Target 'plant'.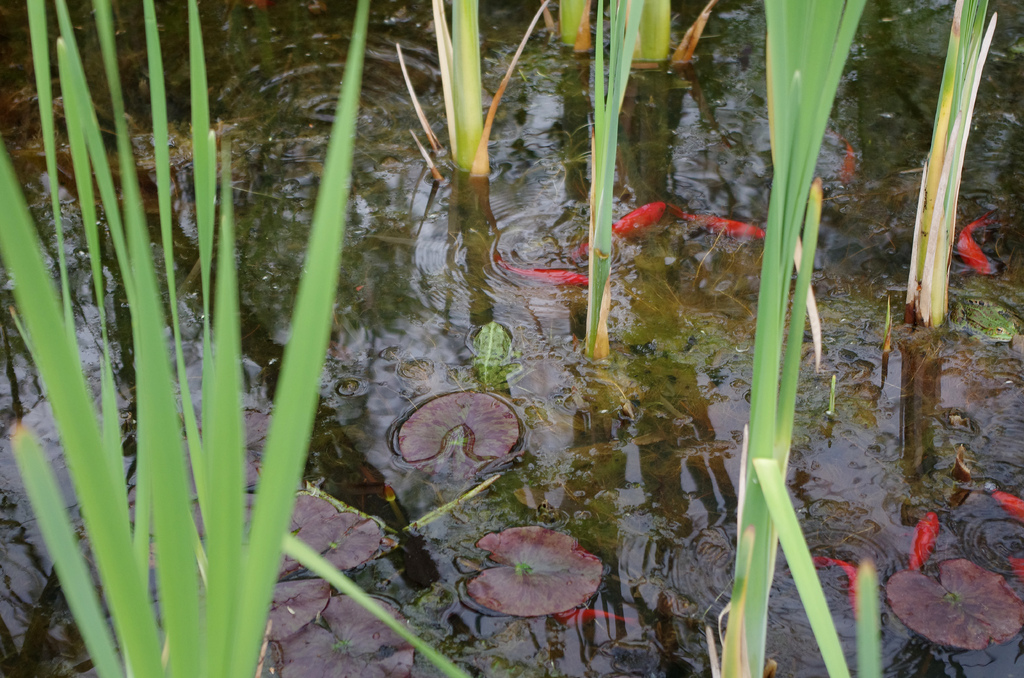
Target region: [403,0,552,195].
